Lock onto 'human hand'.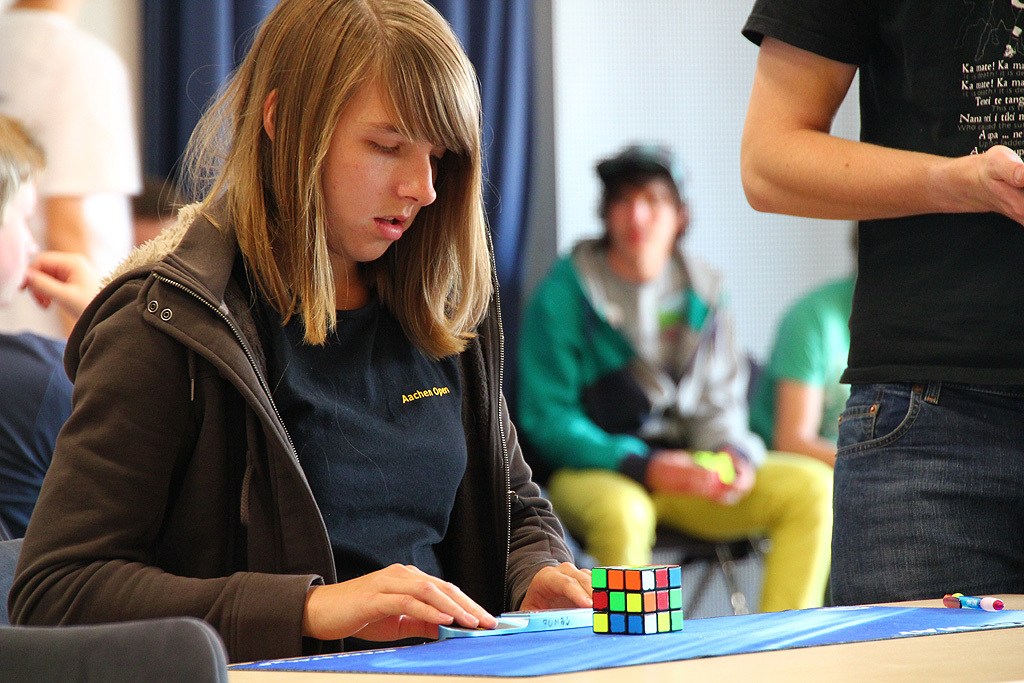
Locked: 323/575/468/635.
